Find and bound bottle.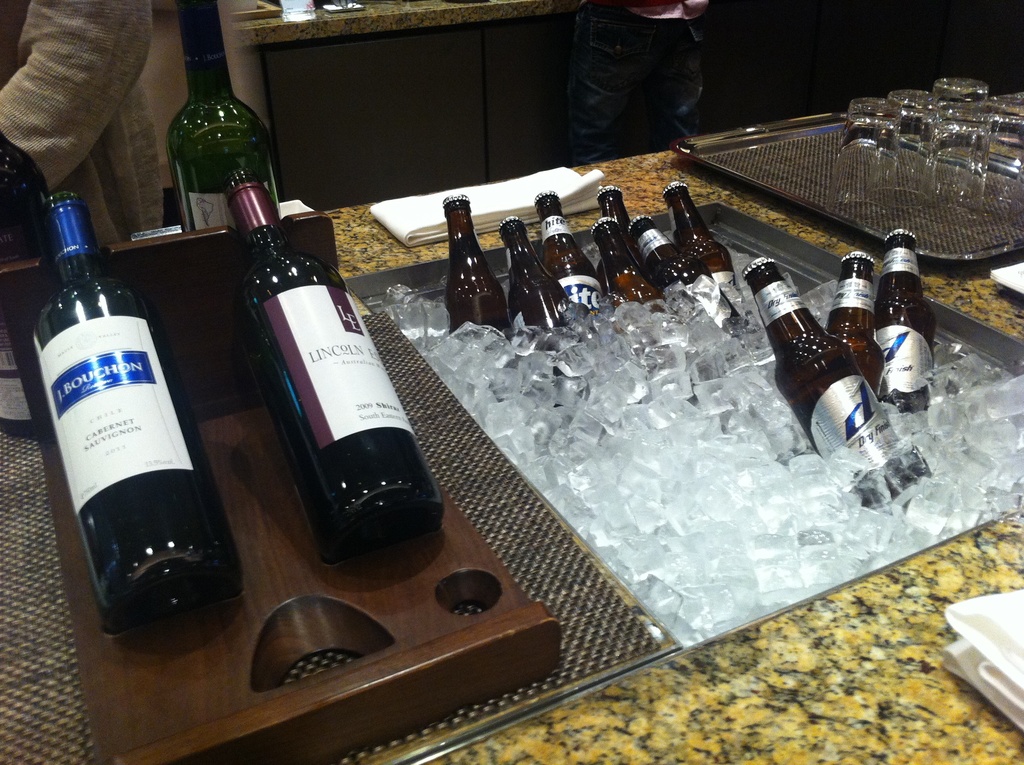
Bound: 440:195:512:337.
